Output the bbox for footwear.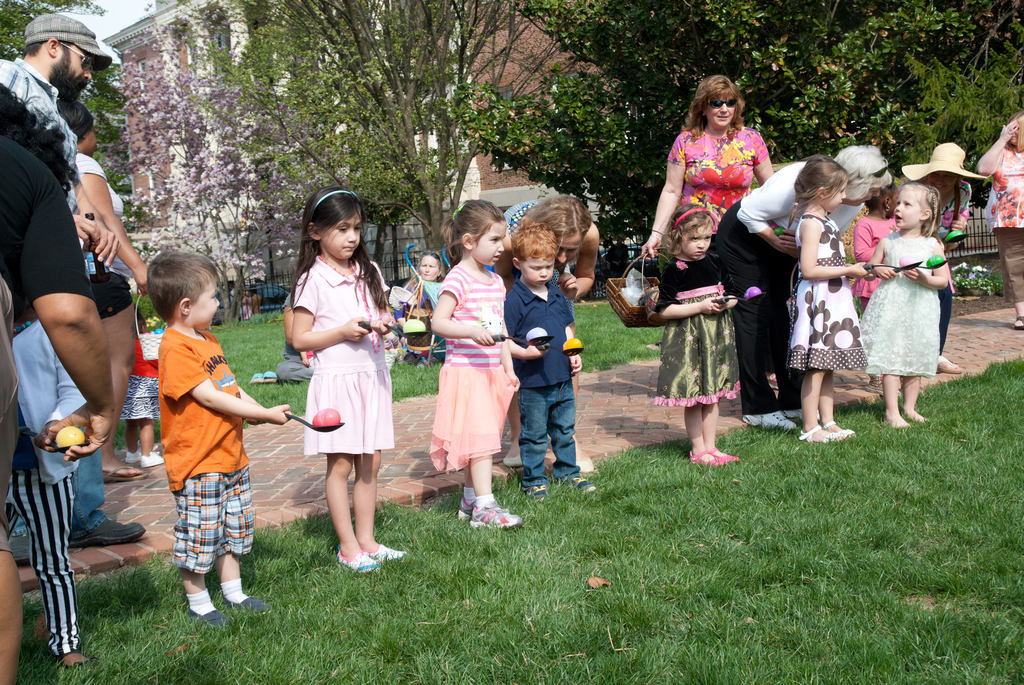
bbox(250, 373, 264, 383).
